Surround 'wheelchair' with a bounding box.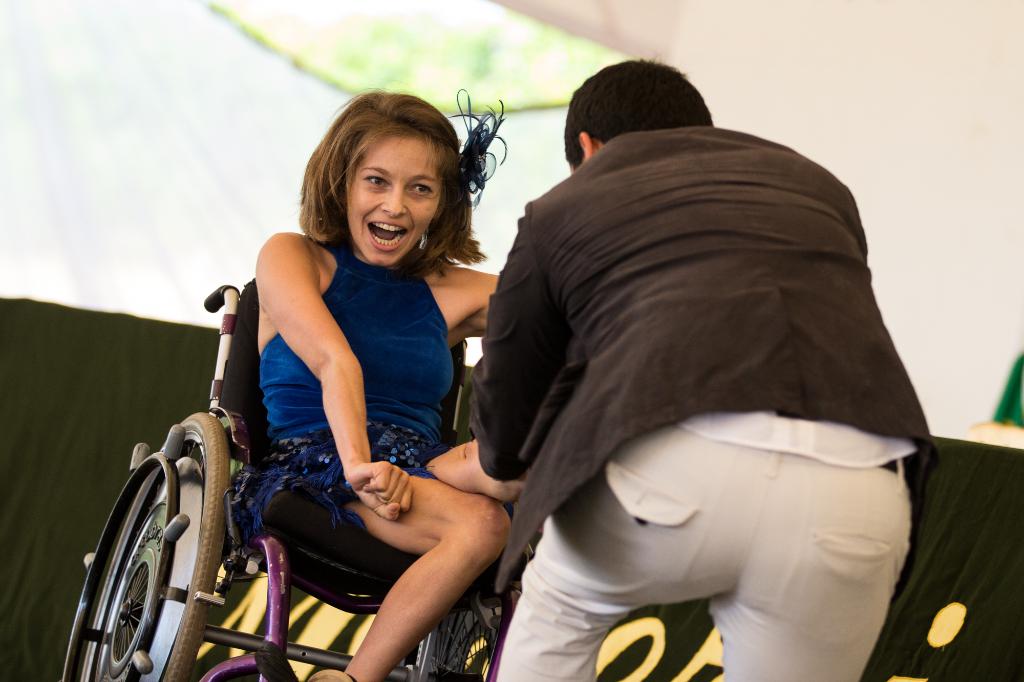
box=[85, 250, 466, 676].
